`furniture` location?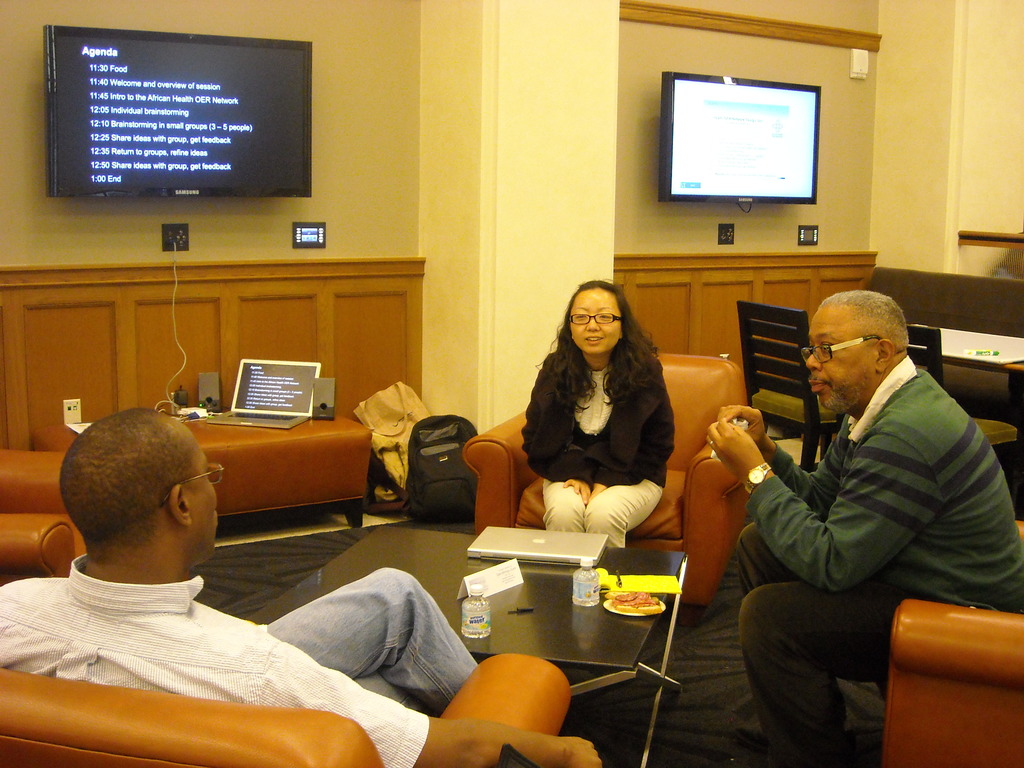
{"x1": 0, "y1": 451, "x2": 86, "y2": 587}
